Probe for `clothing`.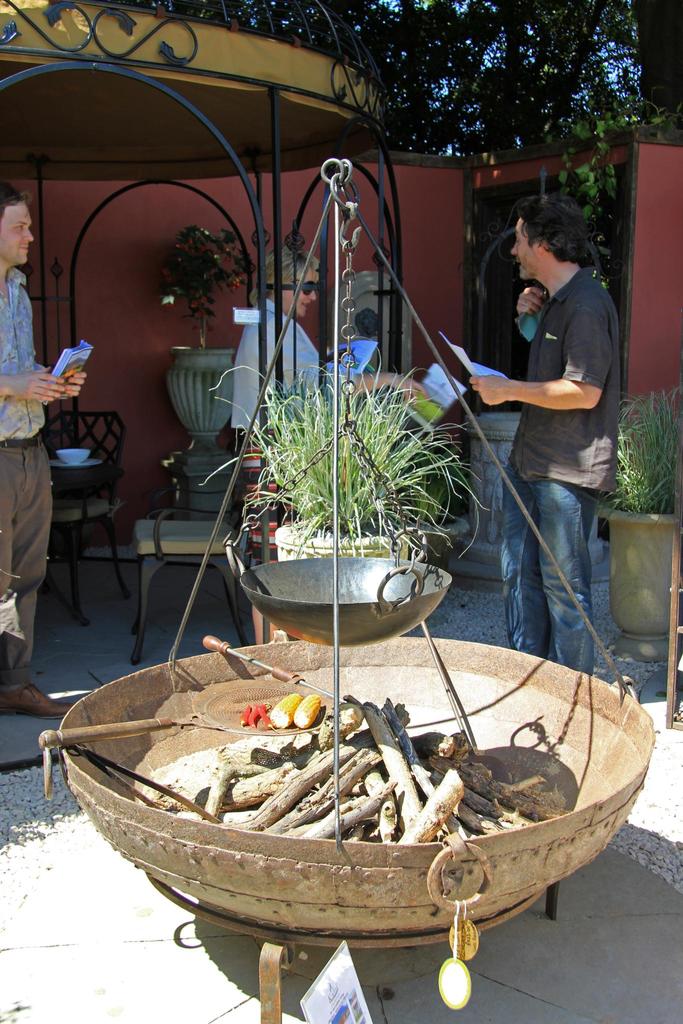
Probe result: (0,265,57,667).
